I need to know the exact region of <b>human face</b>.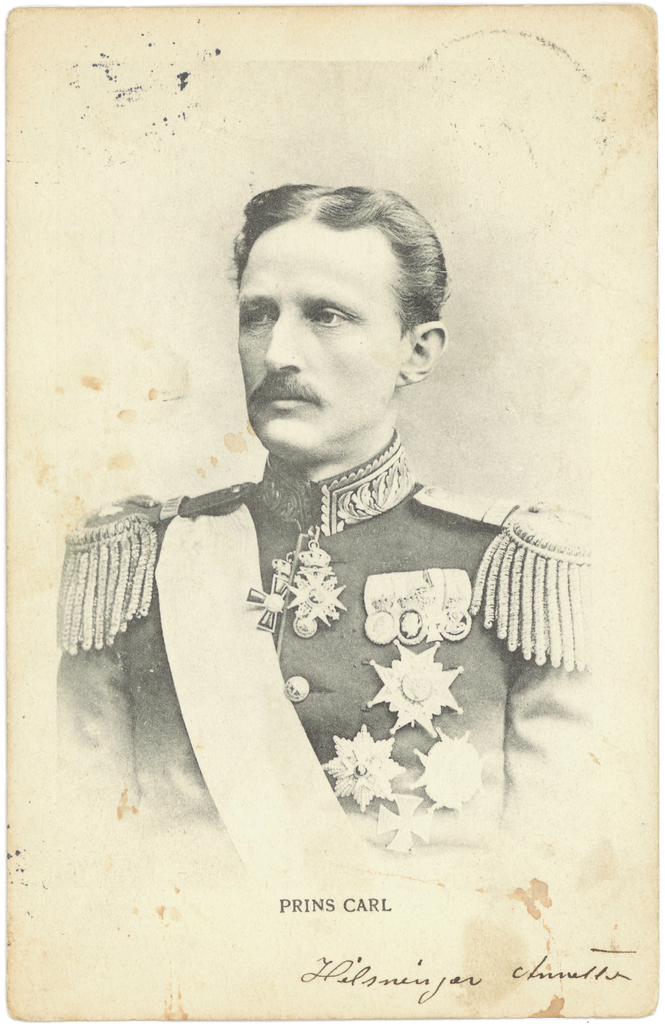
Region: rect(239, 221, 407, 461).
